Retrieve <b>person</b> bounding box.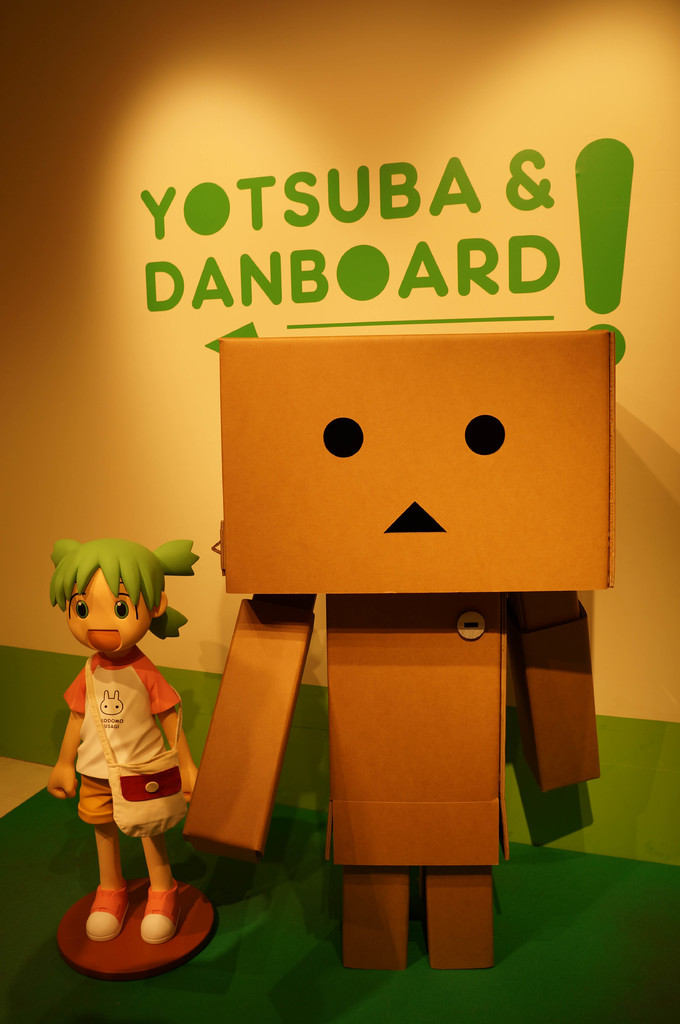
Bounding box: x1=48, y1=538, x2=198, y2=942.
